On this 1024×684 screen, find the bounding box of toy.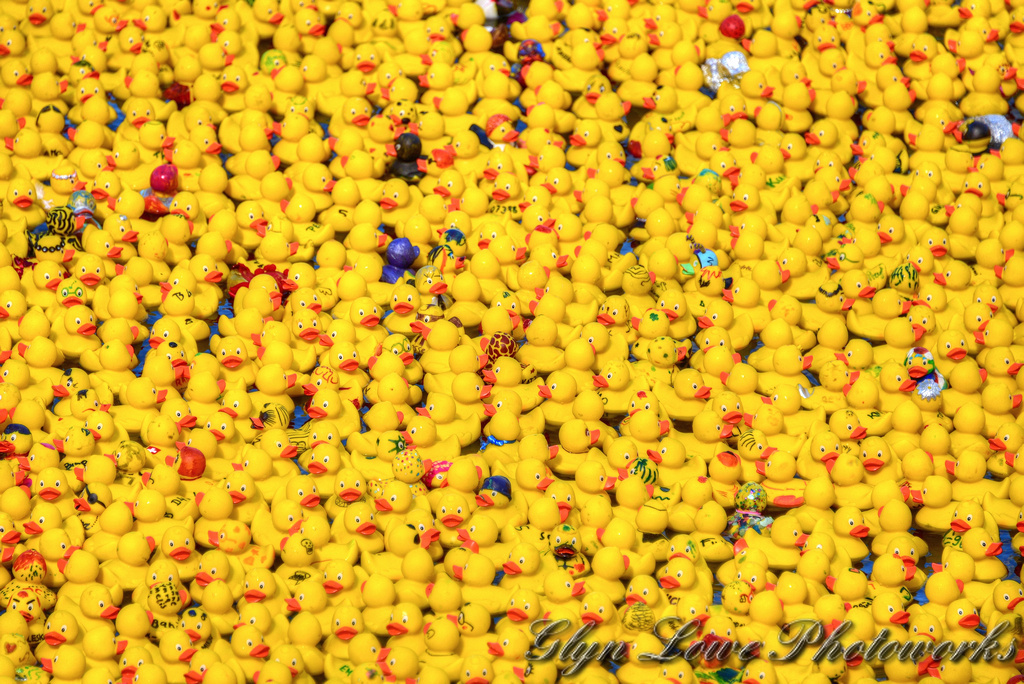
Bounding box: region(0, 357, 40, 411).
